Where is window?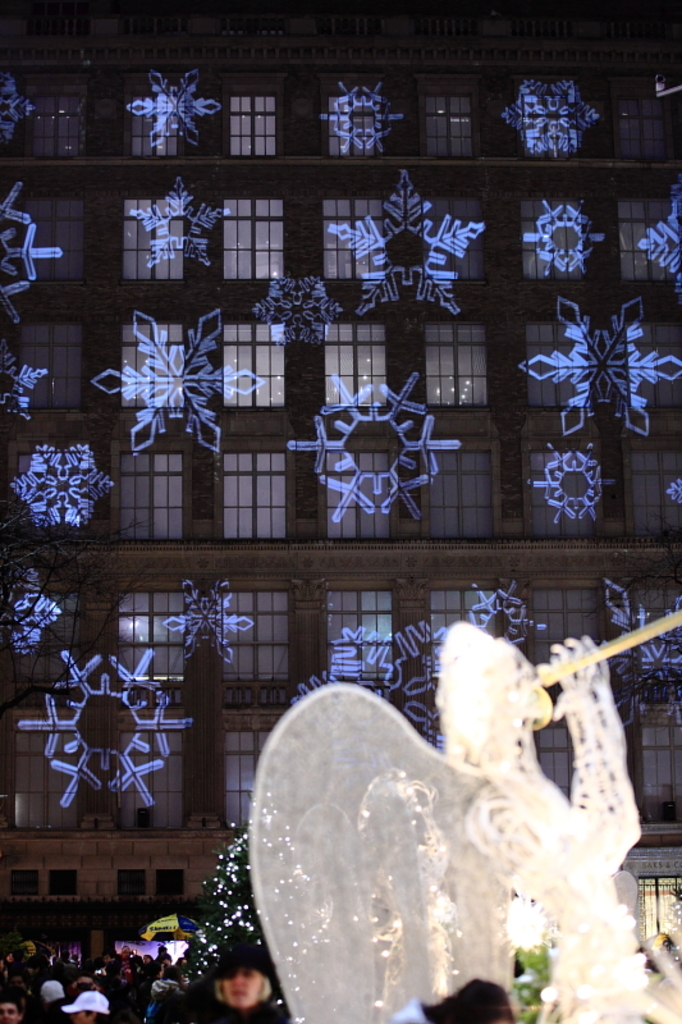
l=110, t=591, r=193, b=689.
